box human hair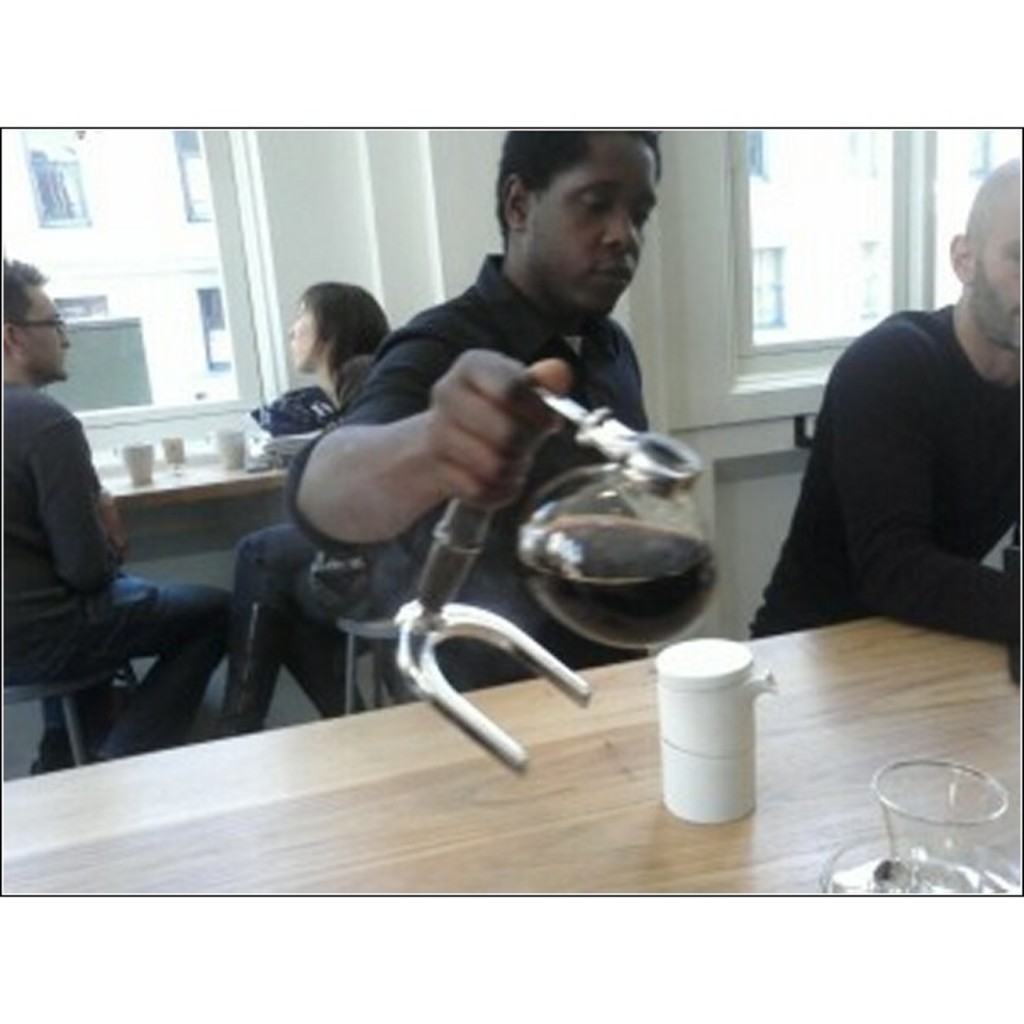
bbox(497, 149, 671, 266)
